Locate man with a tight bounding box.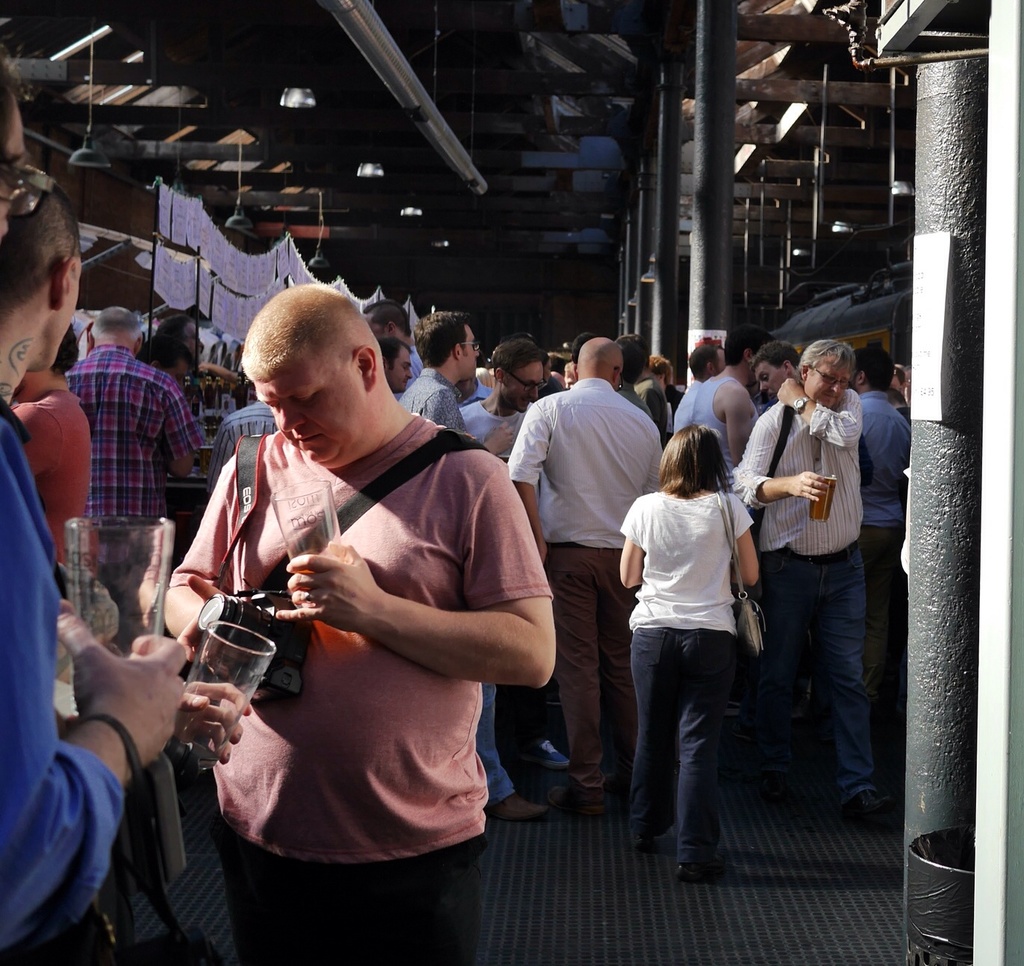
bbox(464, 340, 540, 458).
